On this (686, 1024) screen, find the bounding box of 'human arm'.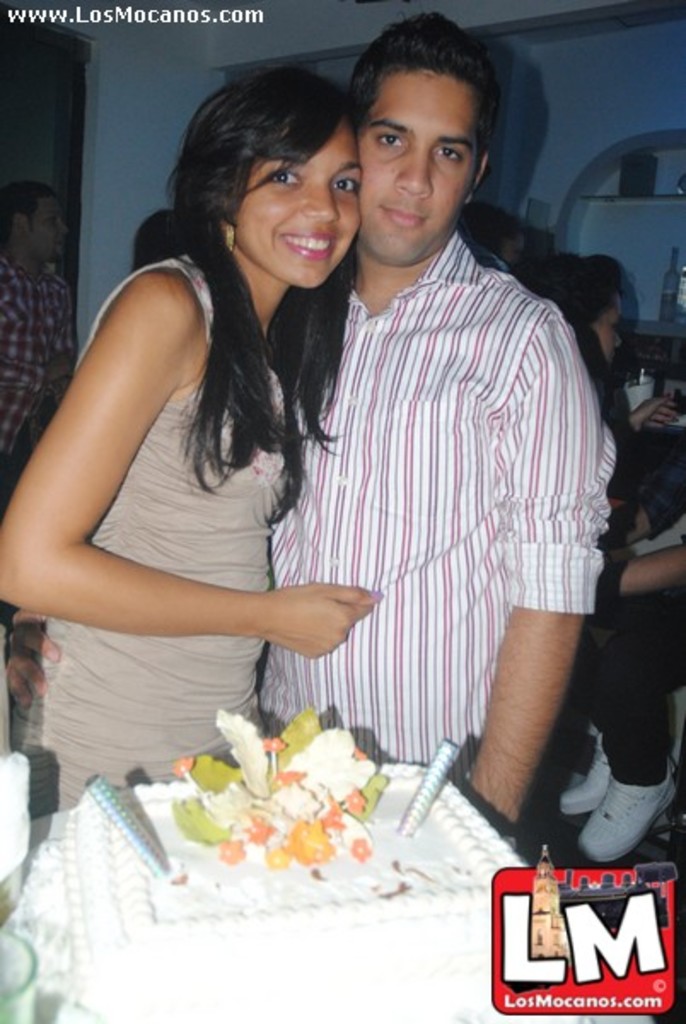
Bounding box: bbox=(0, 271, 381, 659).
